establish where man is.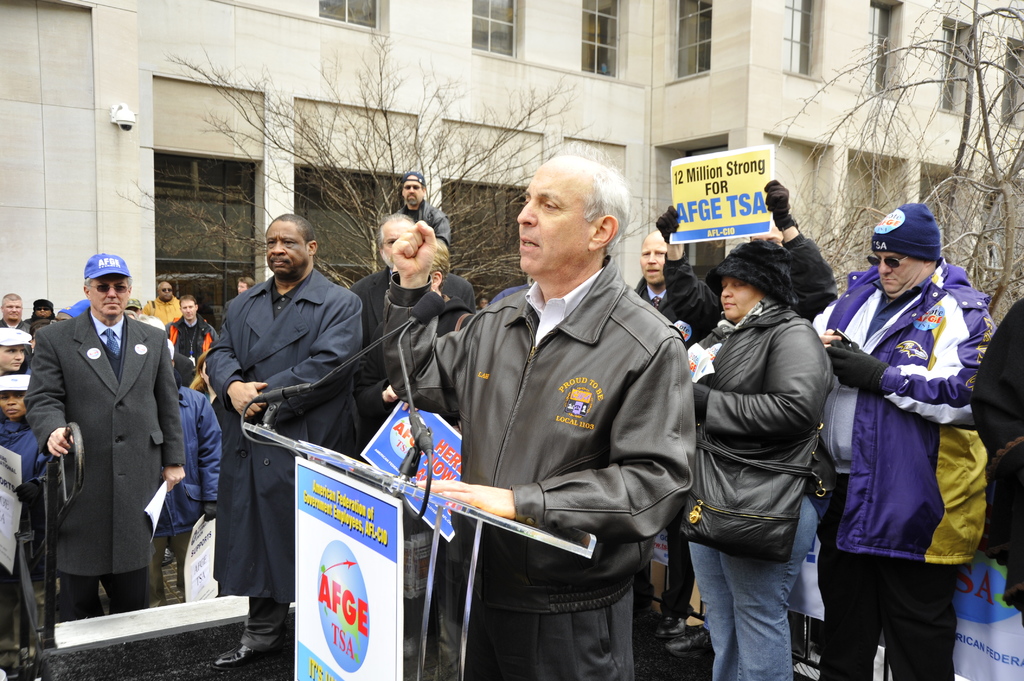
Established at <region>394, 167, 455, 239</region>.
